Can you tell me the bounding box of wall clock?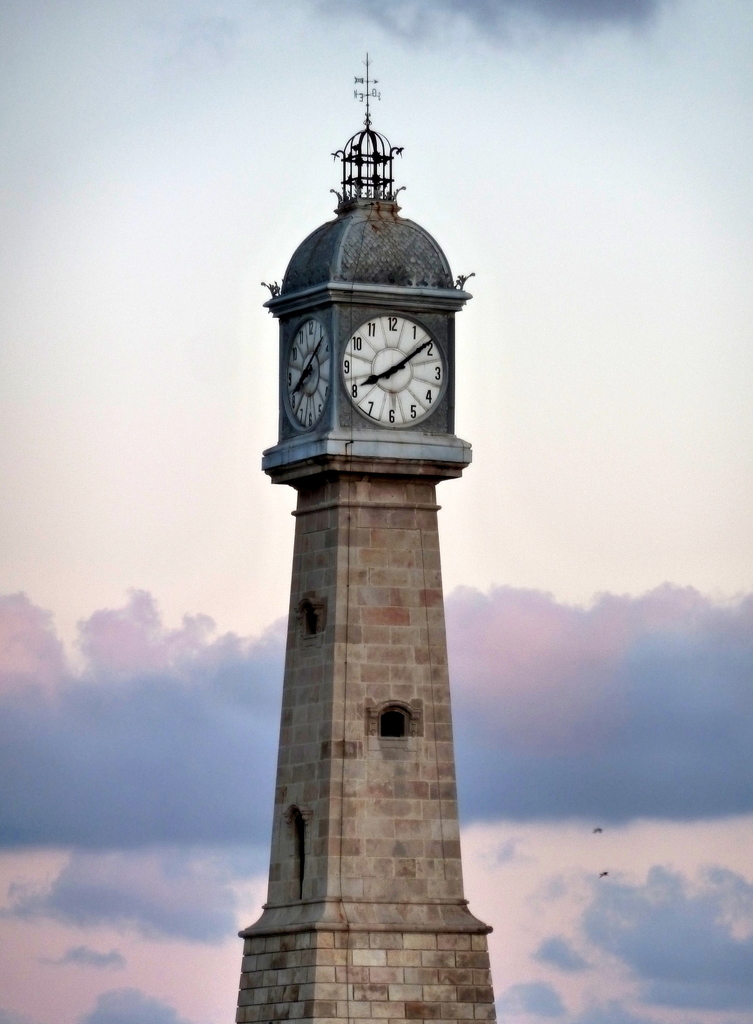
339, 307, 449, 429.
